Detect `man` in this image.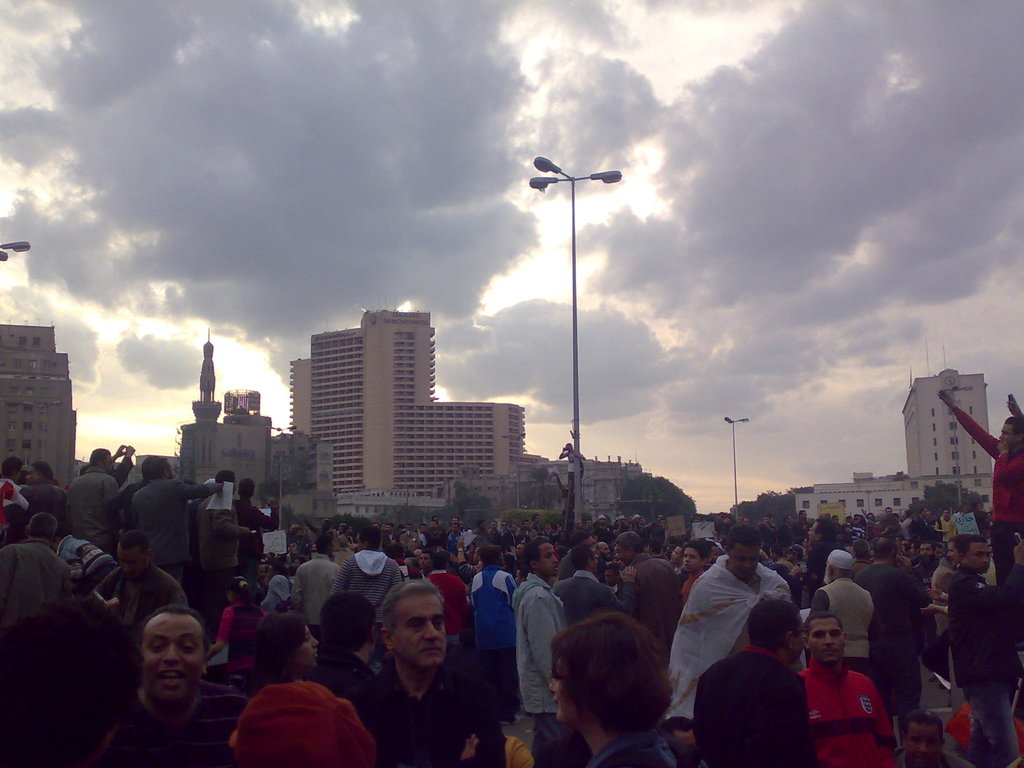
Detection: 0,511,74,626.
